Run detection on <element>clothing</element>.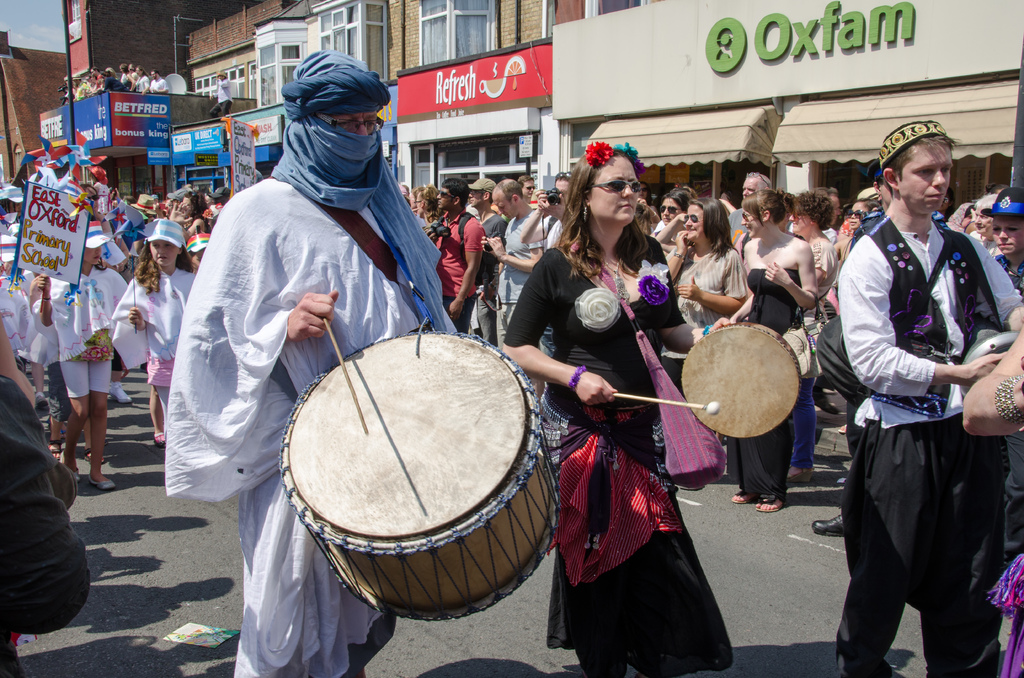
Result: 996 252 1023 305.
